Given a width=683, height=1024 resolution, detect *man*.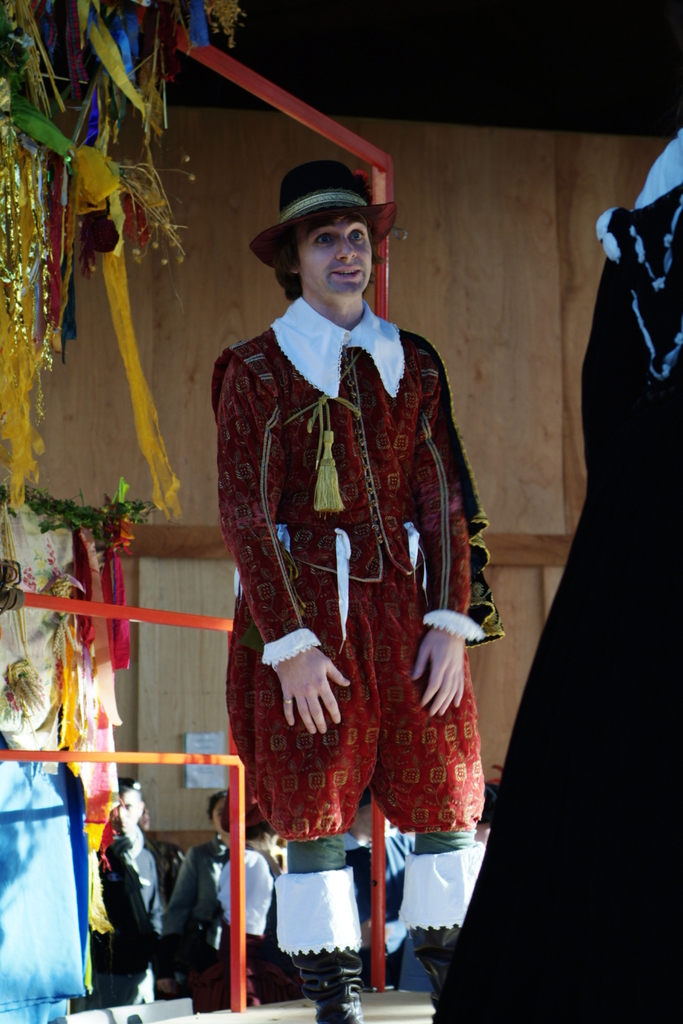
select_region(219, 156, 509, 1023).
